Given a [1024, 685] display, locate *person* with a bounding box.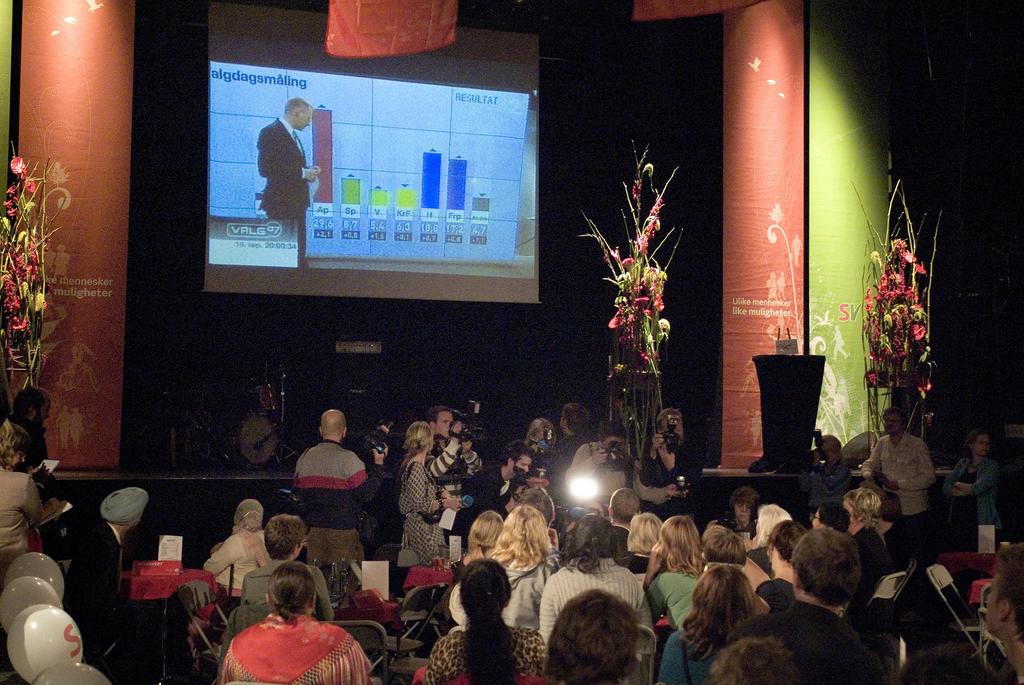
Located: pyautogui.locateOnScreen(536, 513, 653, 684).
